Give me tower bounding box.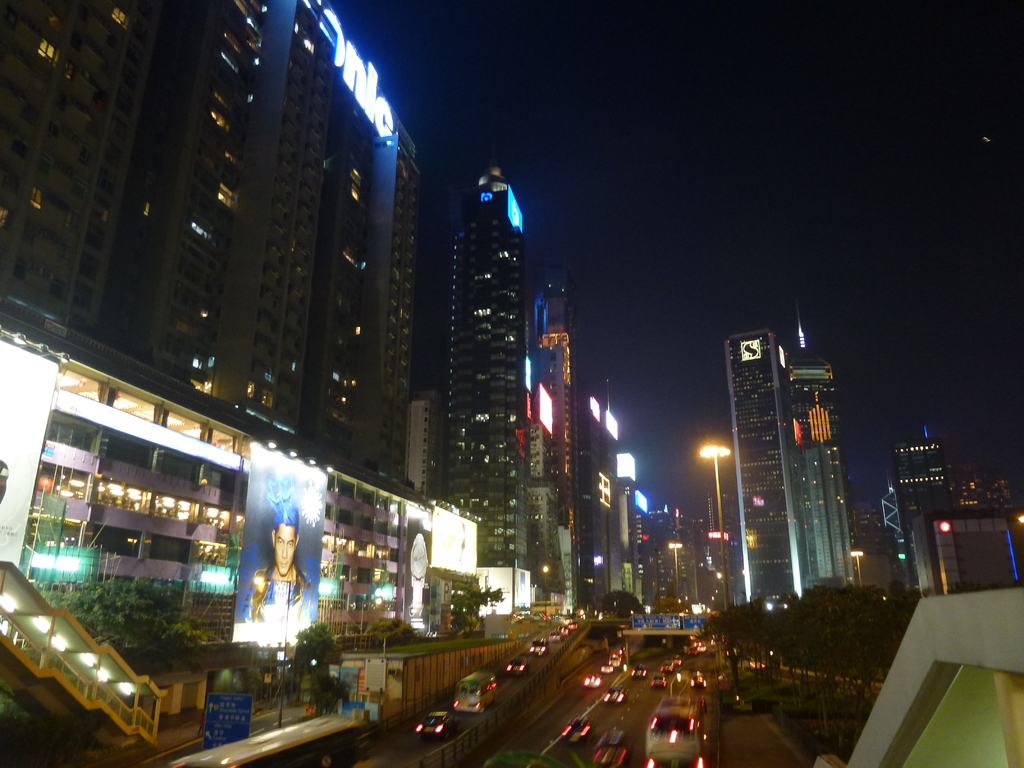
x1=790, y1=300, x2=858, y2=597.
